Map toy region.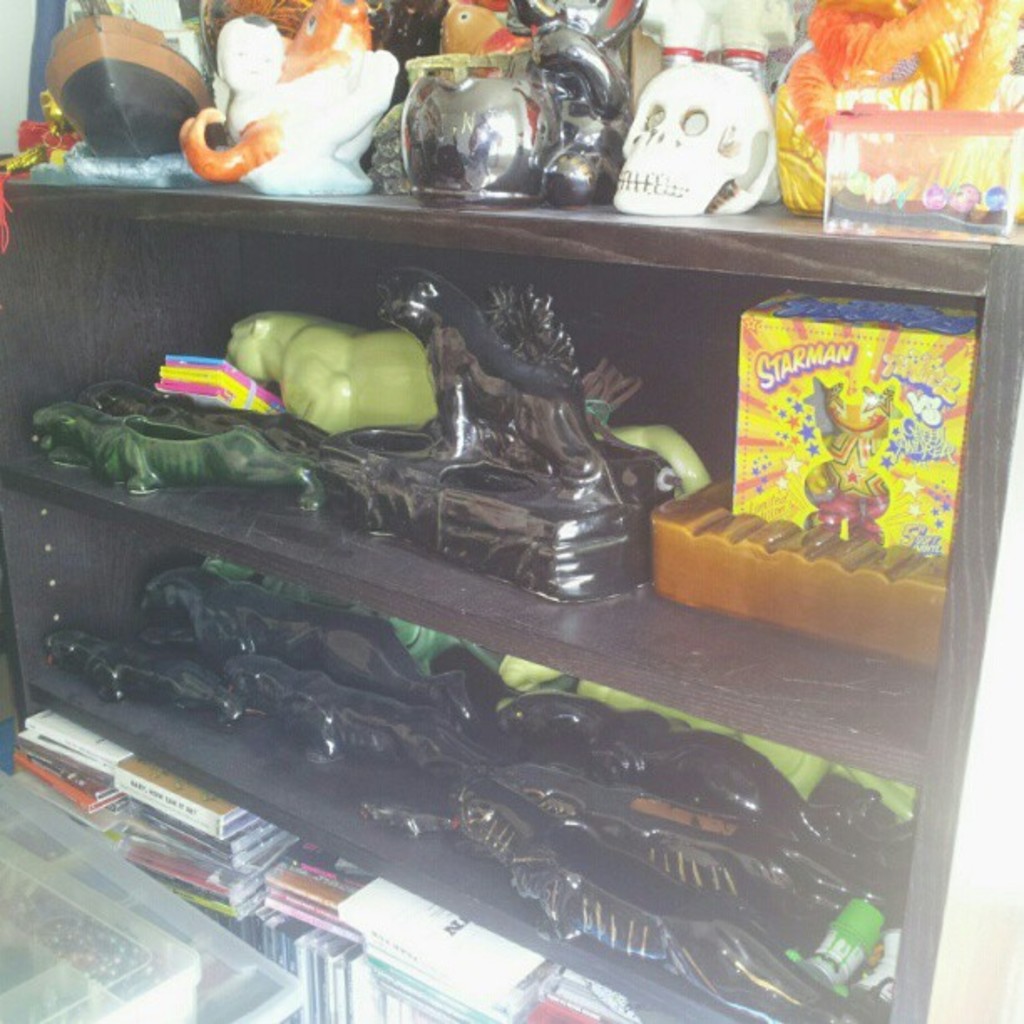
Mapped to select_region(30, 402, 326, 515).
